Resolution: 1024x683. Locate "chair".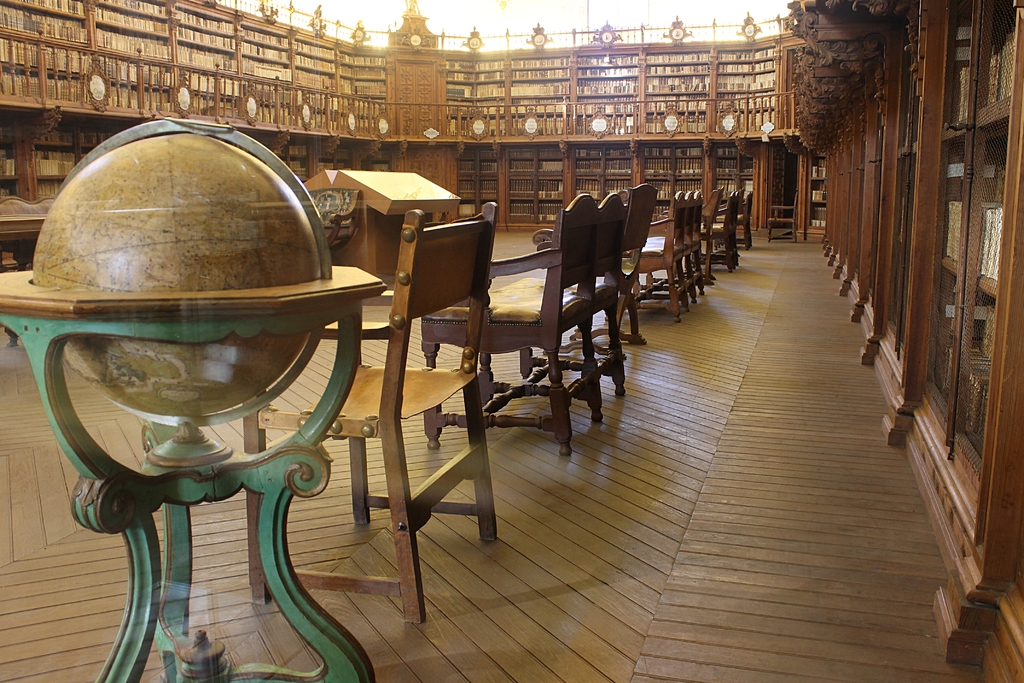
619/188/690/318.
